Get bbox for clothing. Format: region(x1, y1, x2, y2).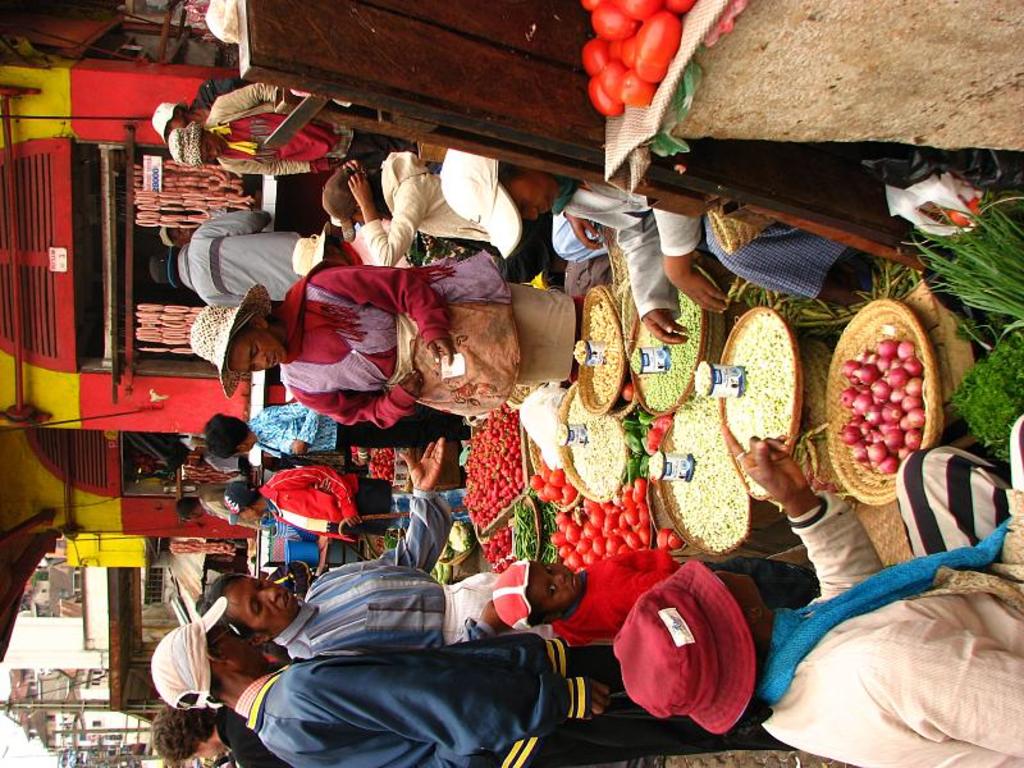
region(168, 212, 311, 301).
